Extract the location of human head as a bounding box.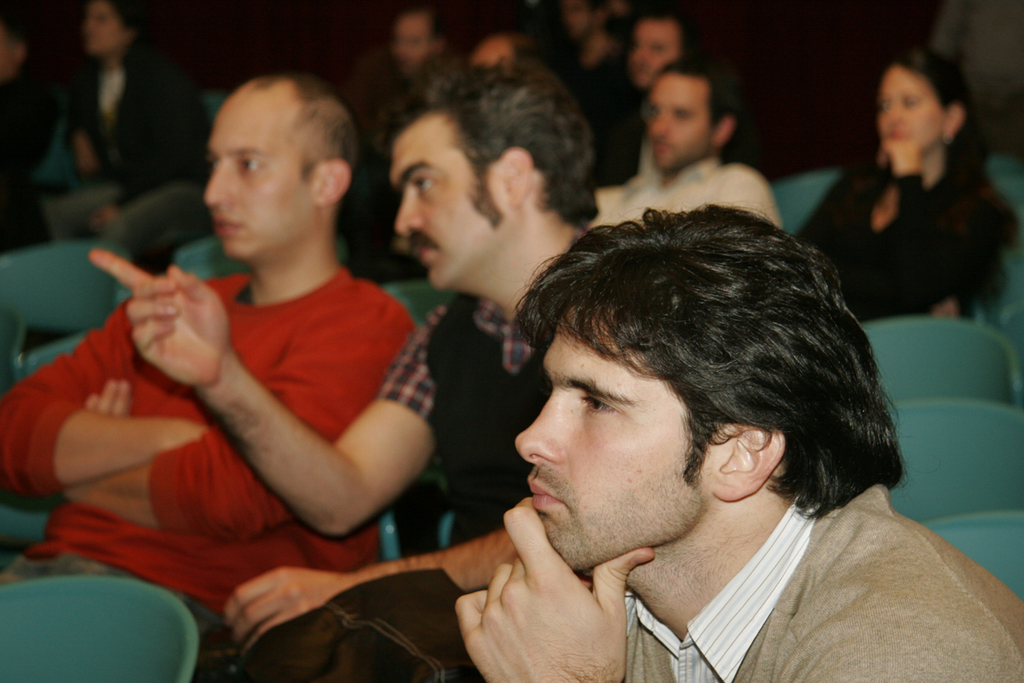
629, 9, 699, 92.
